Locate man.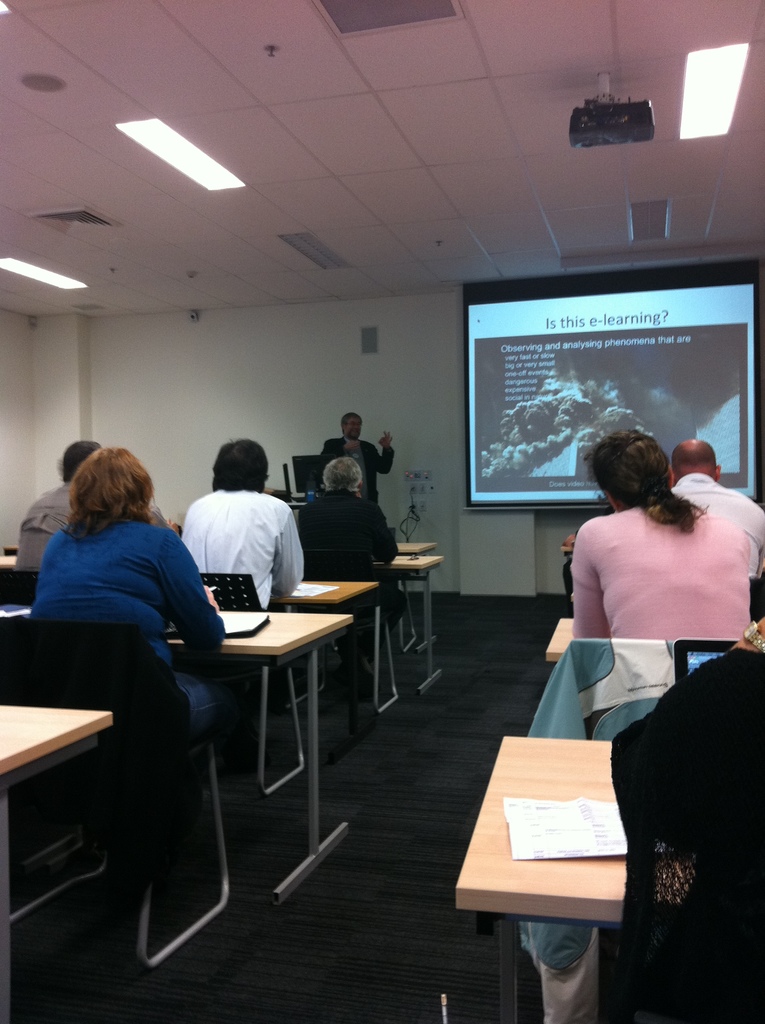
Bounding box: (x1=16, y1=434, x2=101, y2=574).
